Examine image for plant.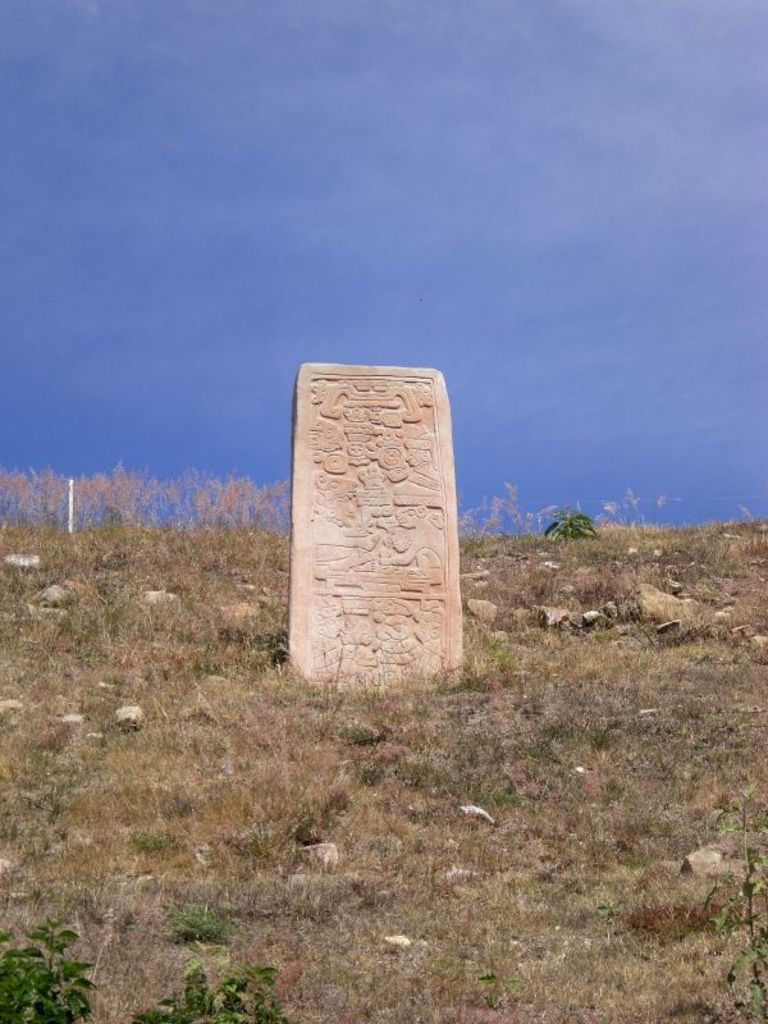
Examination result: {"left": 467, "top": 609, "right": 503, "bottom": 673}.
